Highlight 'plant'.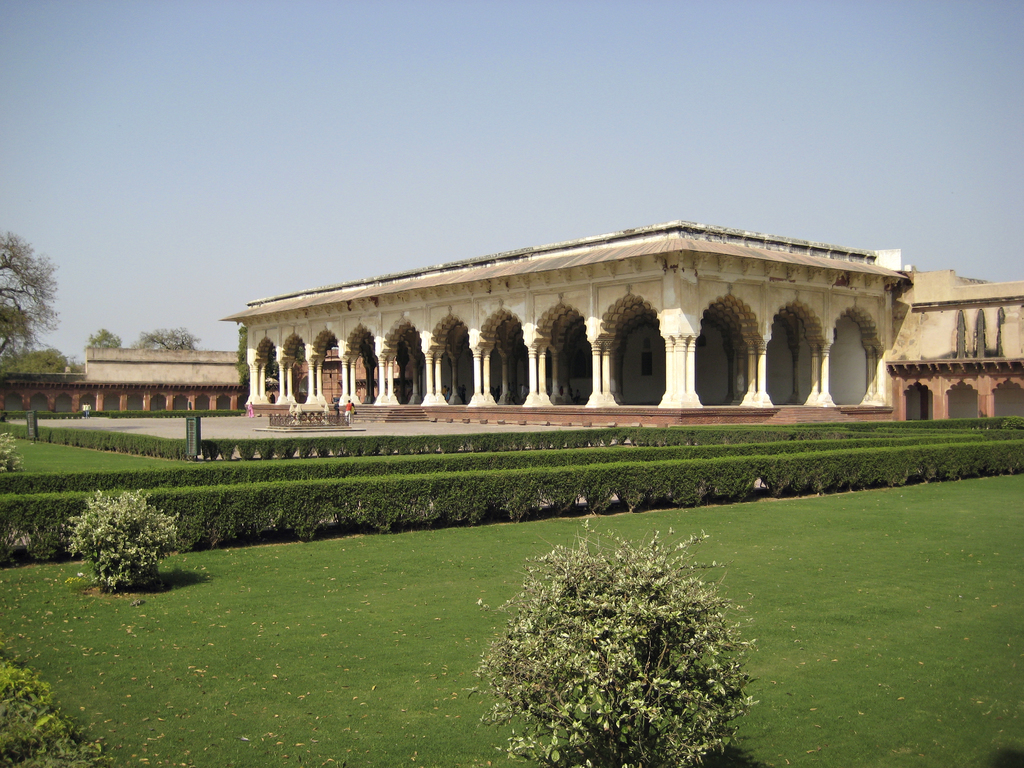
Highlighted region: crop(0, 653, 91, 767).
